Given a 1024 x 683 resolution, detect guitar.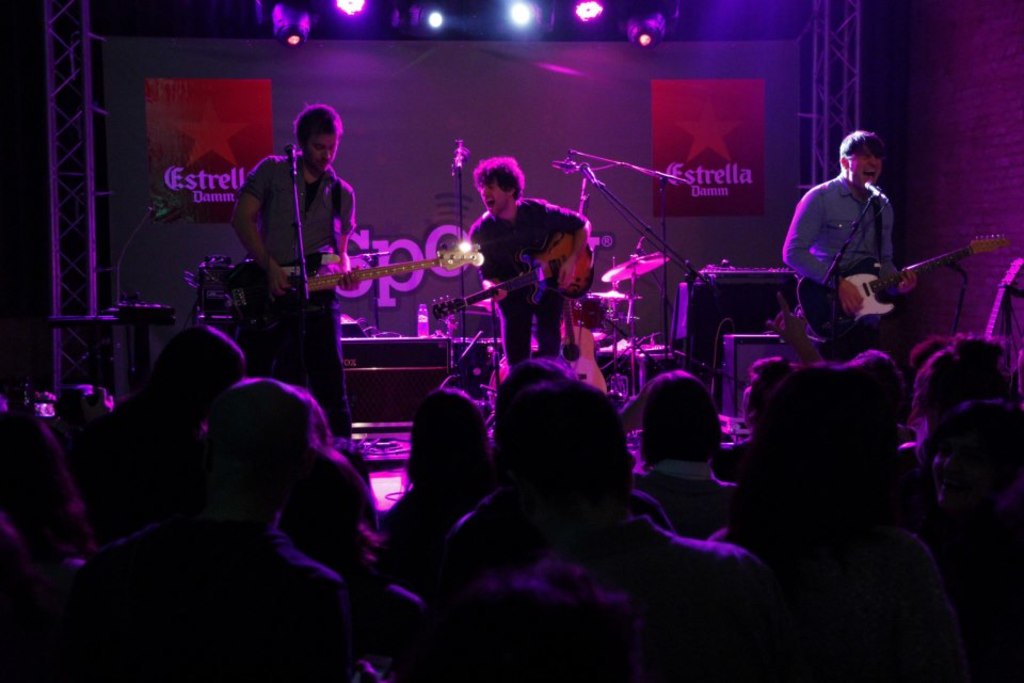
crop(420, 220, 603, 312).
